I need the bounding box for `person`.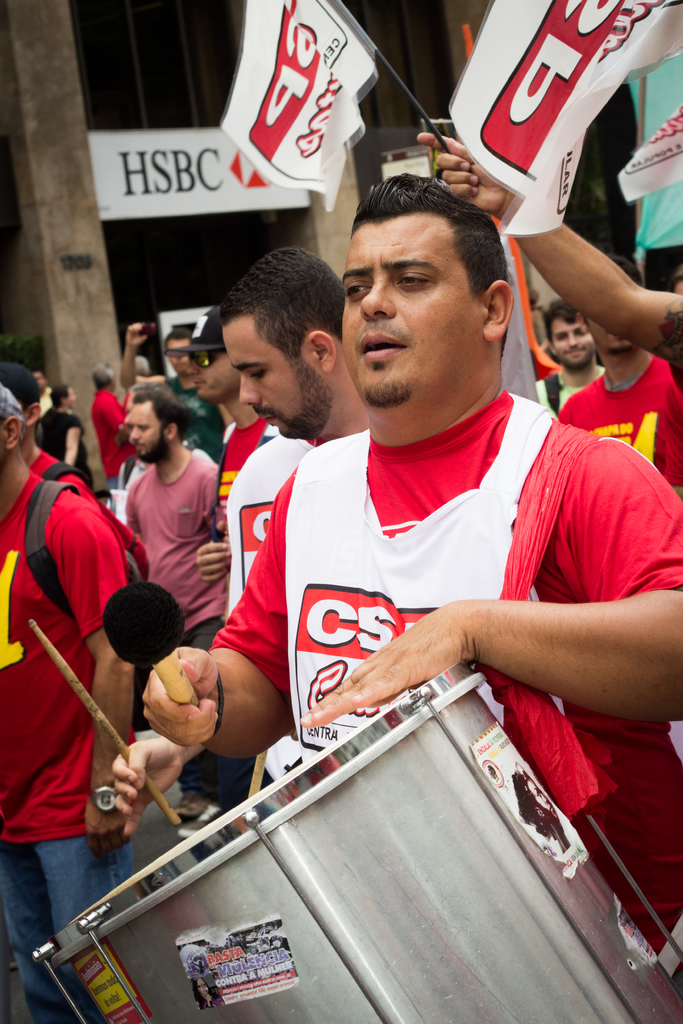
Here it is: {"x1": 120, "y1": 324, "x2": 215, "y2": 467}.
